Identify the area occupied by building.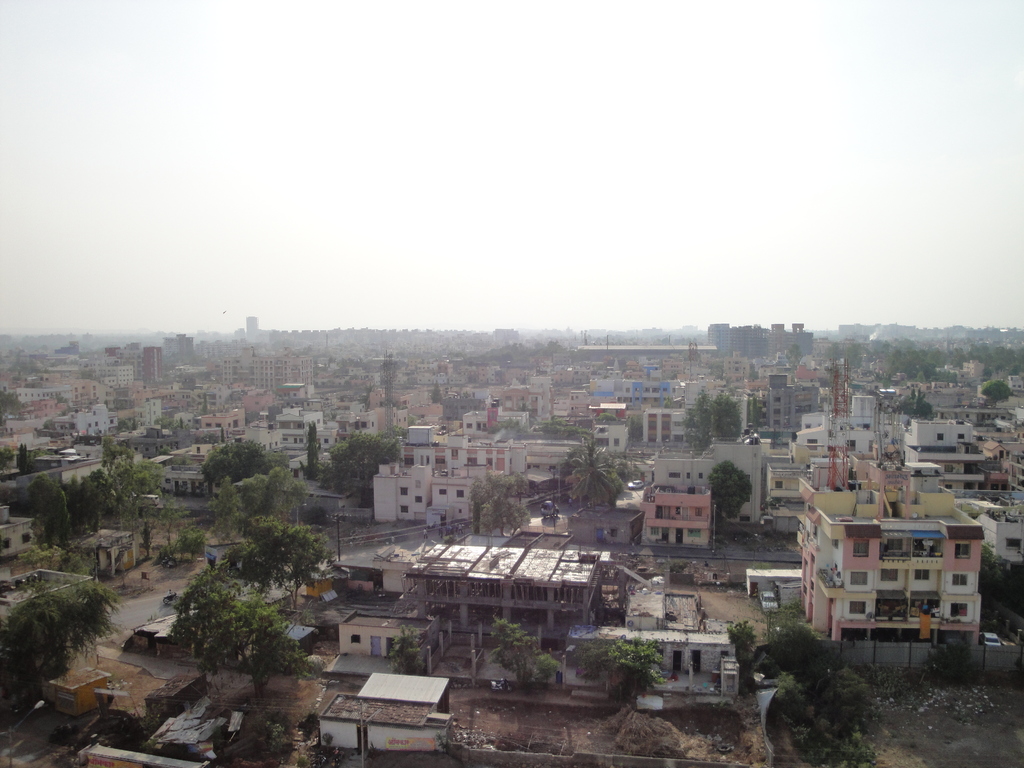
Area: <region>757, 375, 818, 429</region>.
